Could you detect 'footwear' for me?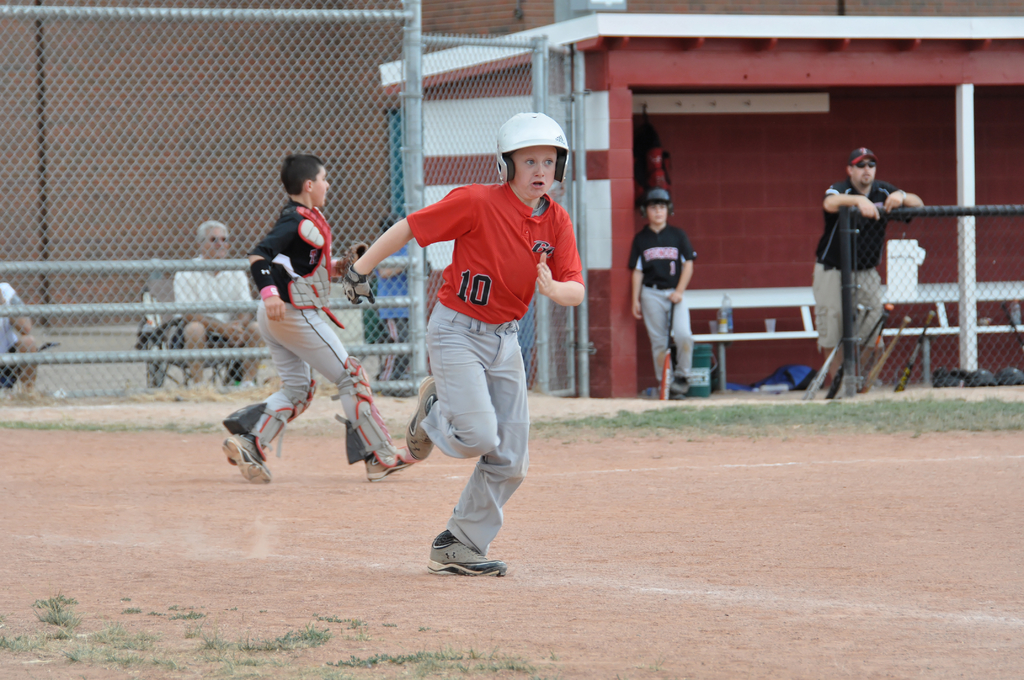
Detection result: [x1=668, y1=393, x2=684, y2=399].
